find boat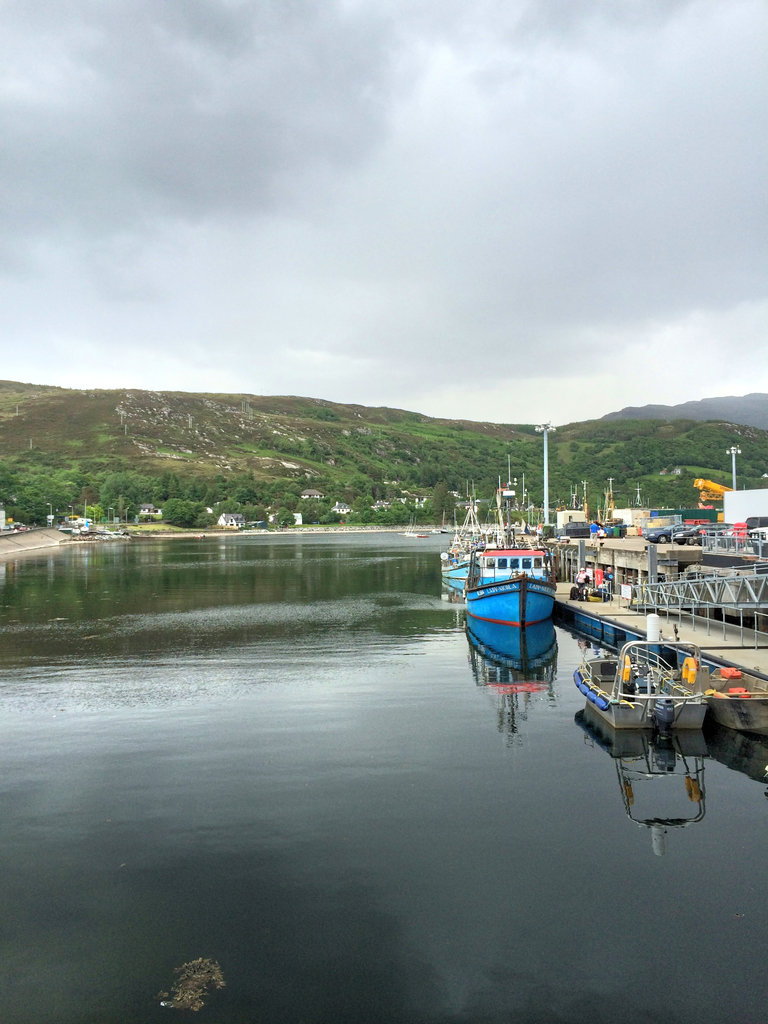
(460,522,593,693)
